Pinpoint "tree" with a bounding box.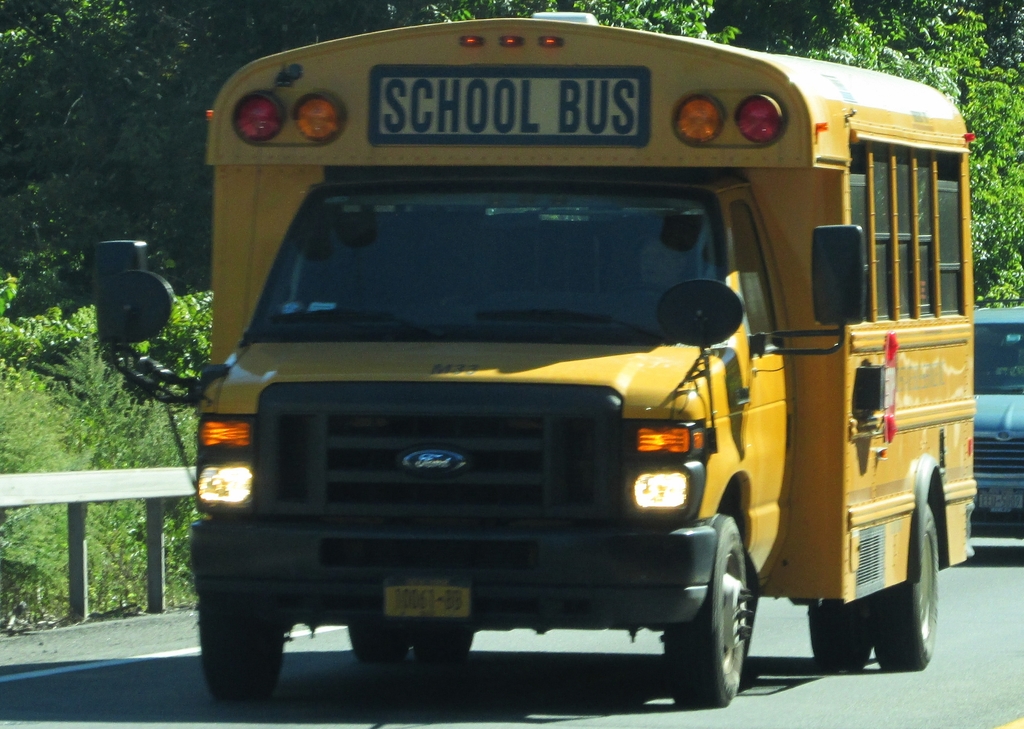
0, 0, 1023, 294.
